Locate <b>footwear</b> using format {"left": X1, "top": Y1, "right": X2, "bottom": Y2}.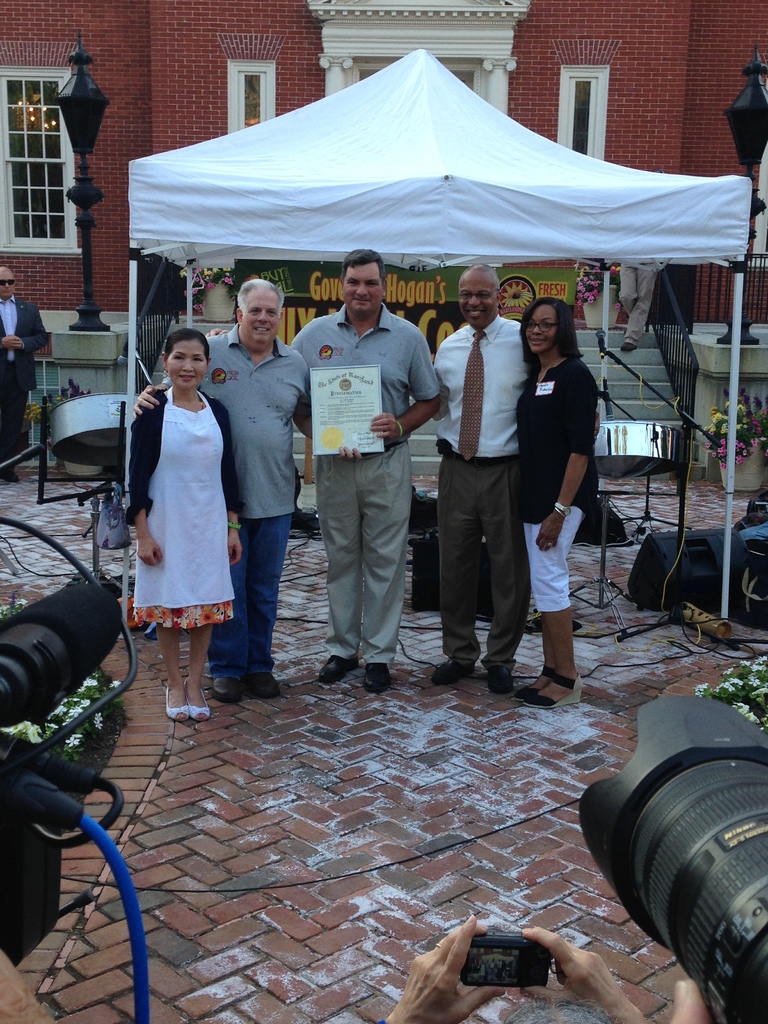
{"left": 318, "top": 655, "right": 356, "bottom": 692}.
